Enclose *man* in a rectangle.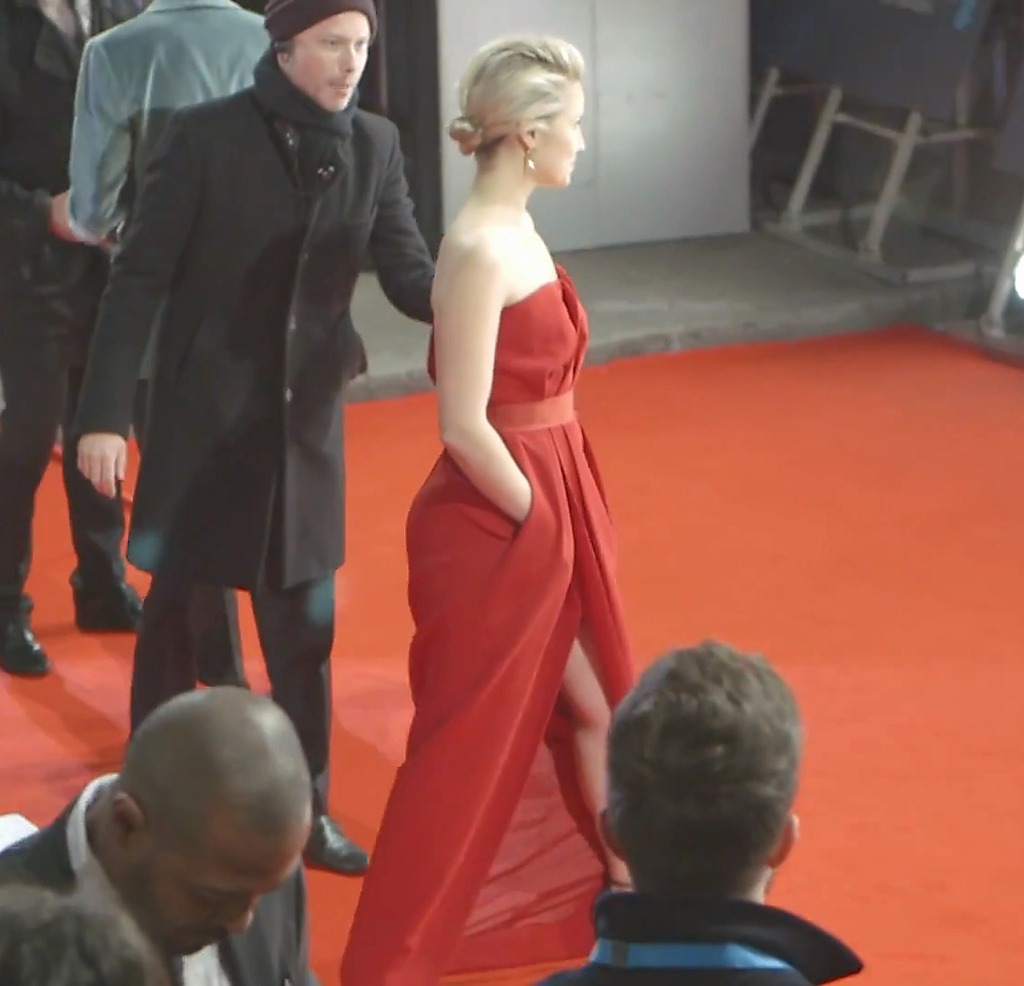
<box>44,0,415,794</box>.
